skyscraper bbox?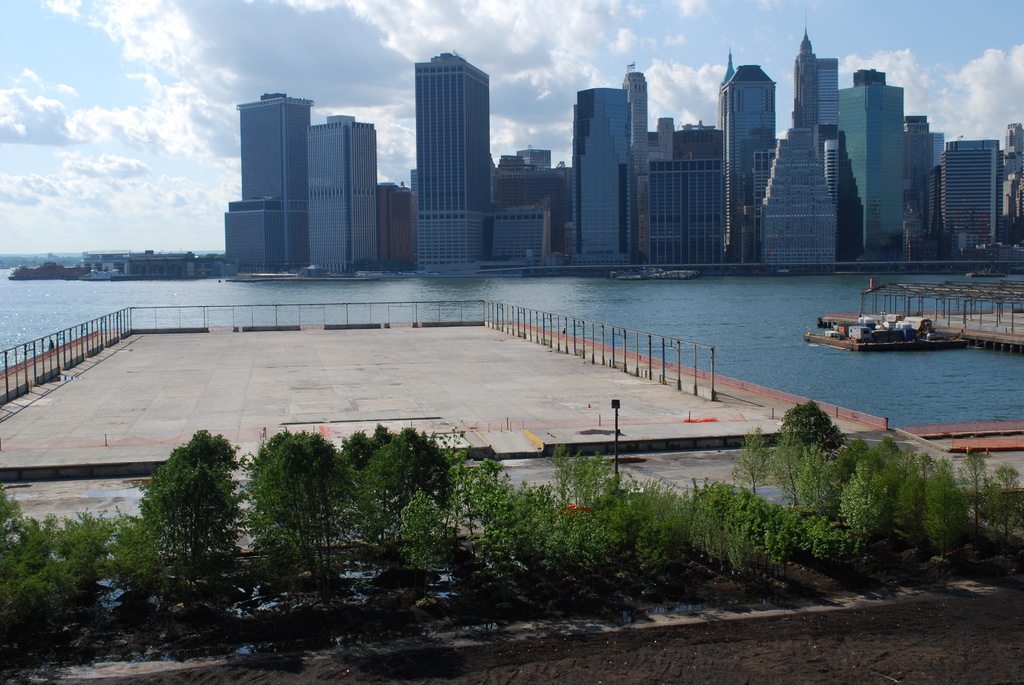
<box>897,109,943,255</box>
